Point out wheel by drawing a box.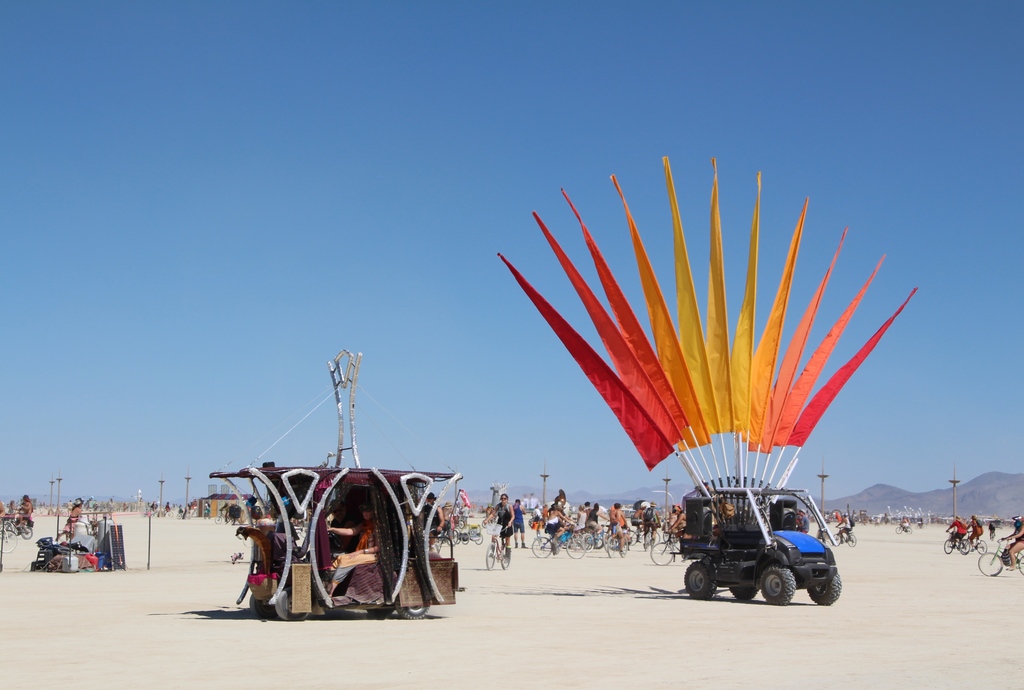
rect(209, 514, 211, 519).
